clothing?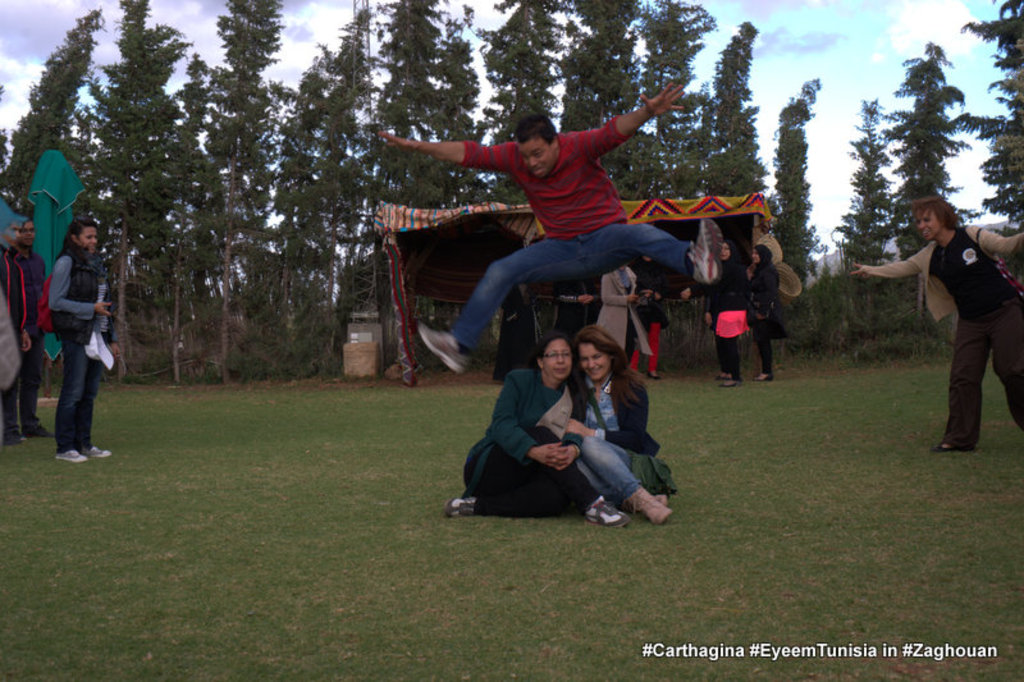
bbox=(754, 269, 776, 379)
